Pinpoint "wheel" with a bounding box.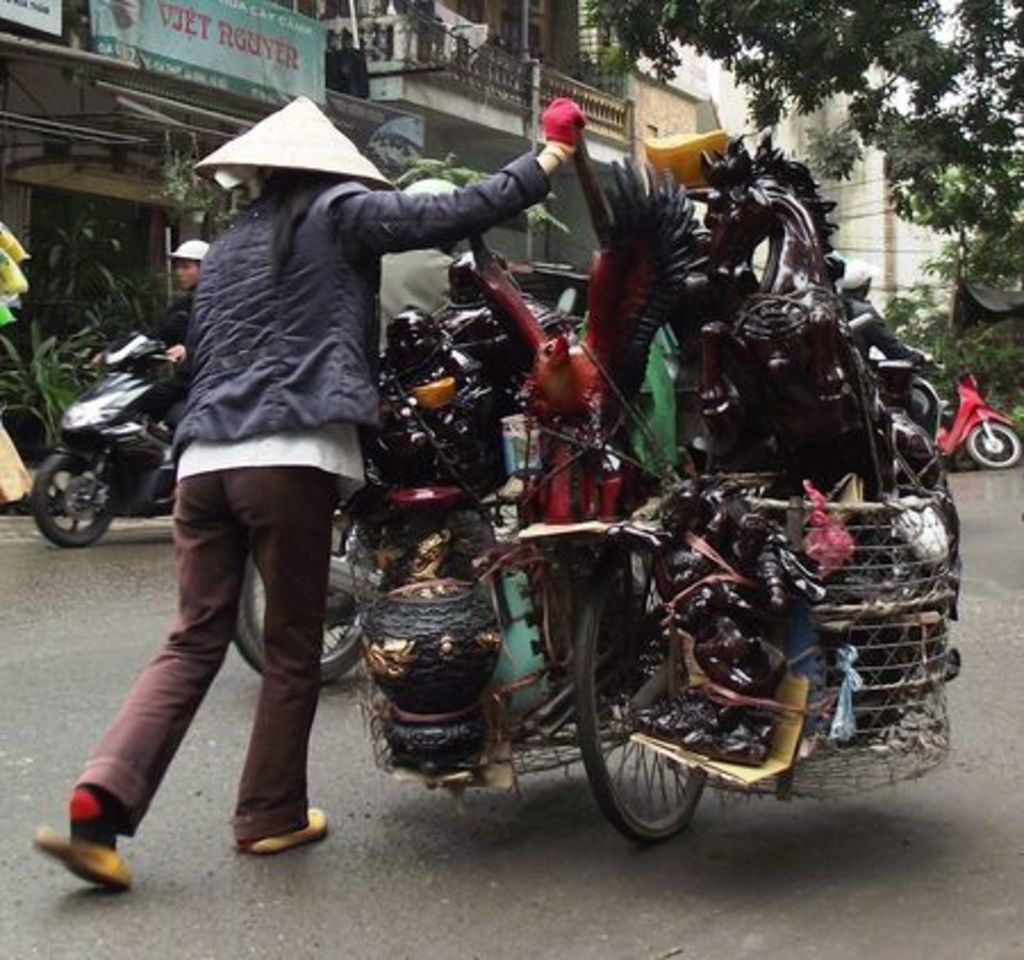
bbox(237, 507, 387, 685).
